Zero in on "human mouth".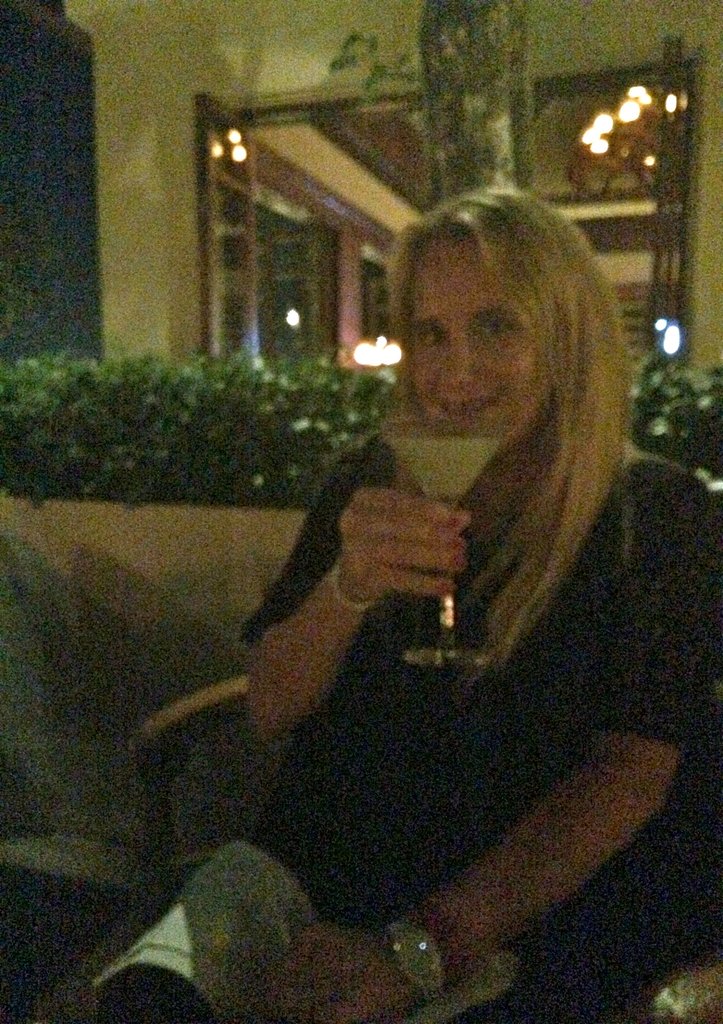
Zeroed in: (left=432, top=383, right=503, bottom=418).
